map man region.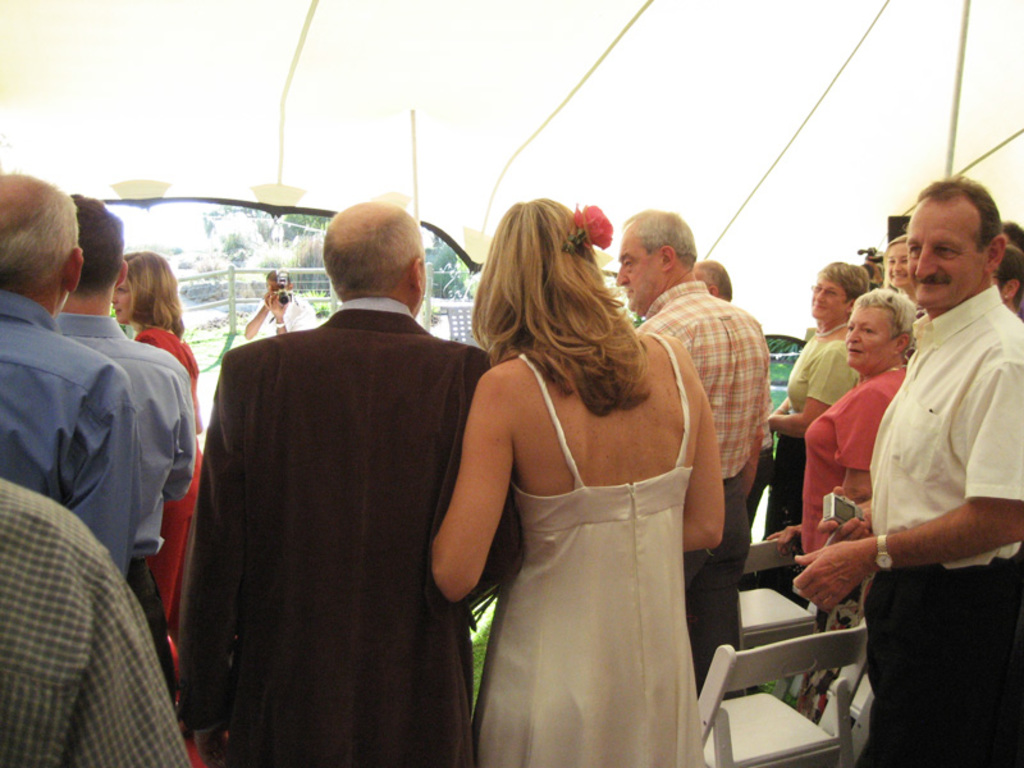
Mapped to box(51, 188, 197, 678).
